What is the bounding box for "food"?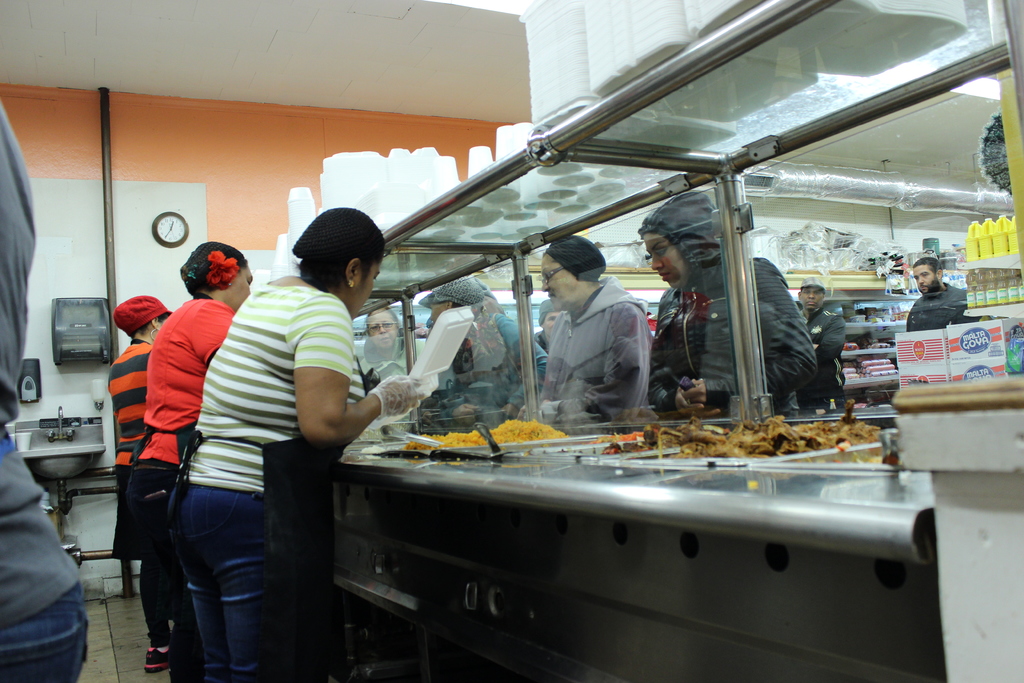
[409,418,568,454].
